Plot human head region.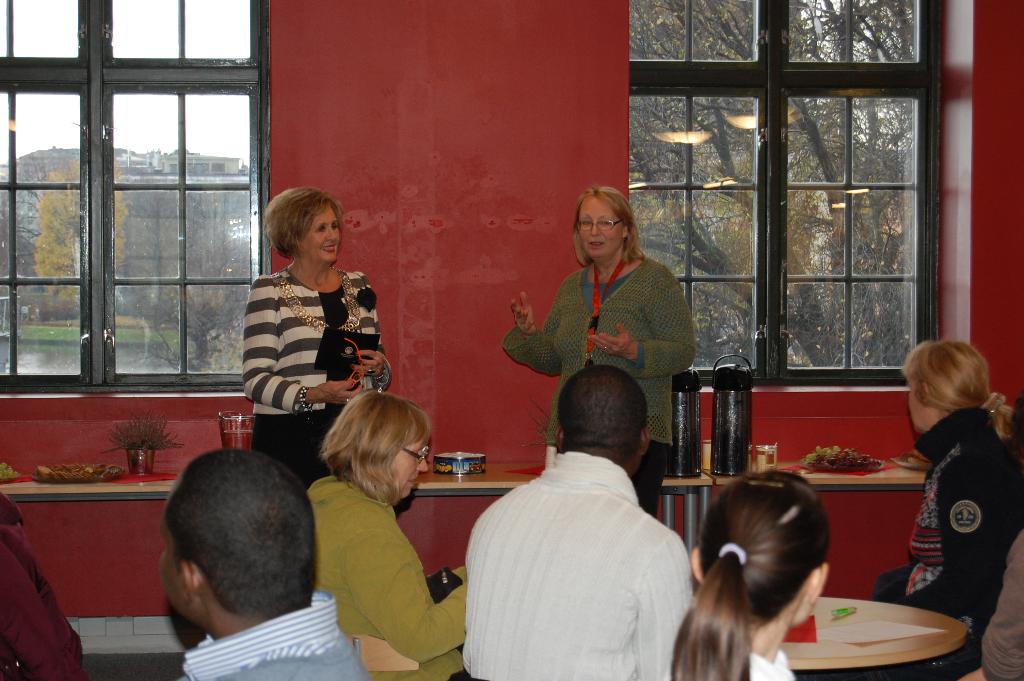
Plotted at (left=691, top=475, right=831, bottom=627).
